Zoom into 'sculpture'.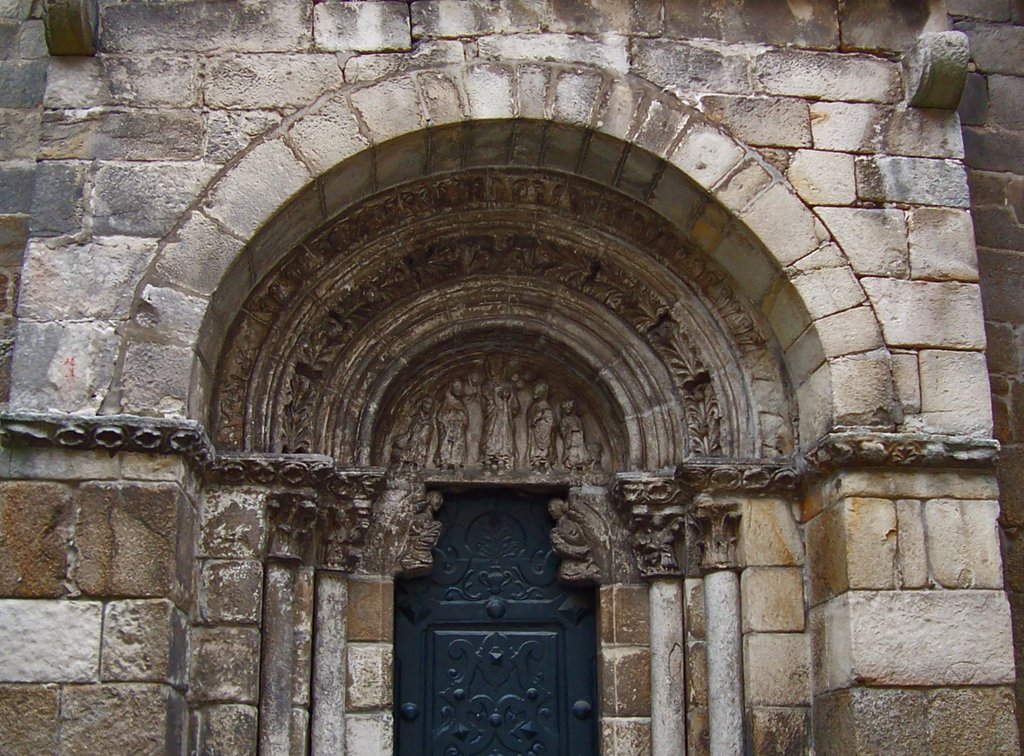
Zoom target: [x1=273, y1=217, x2=723, y2=463].
